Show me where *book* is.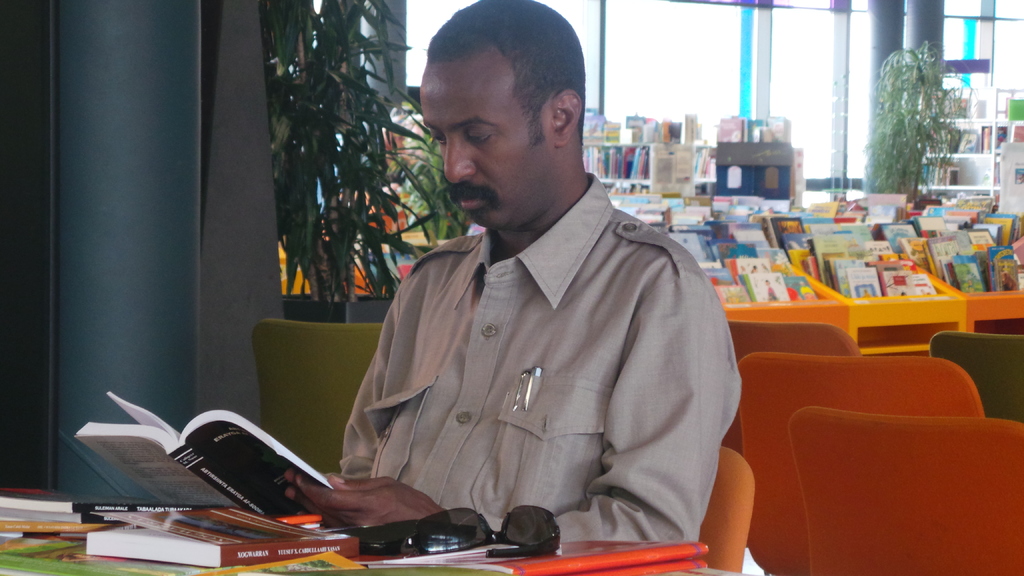
*book* is at <box>0,486,106,536</box>.
